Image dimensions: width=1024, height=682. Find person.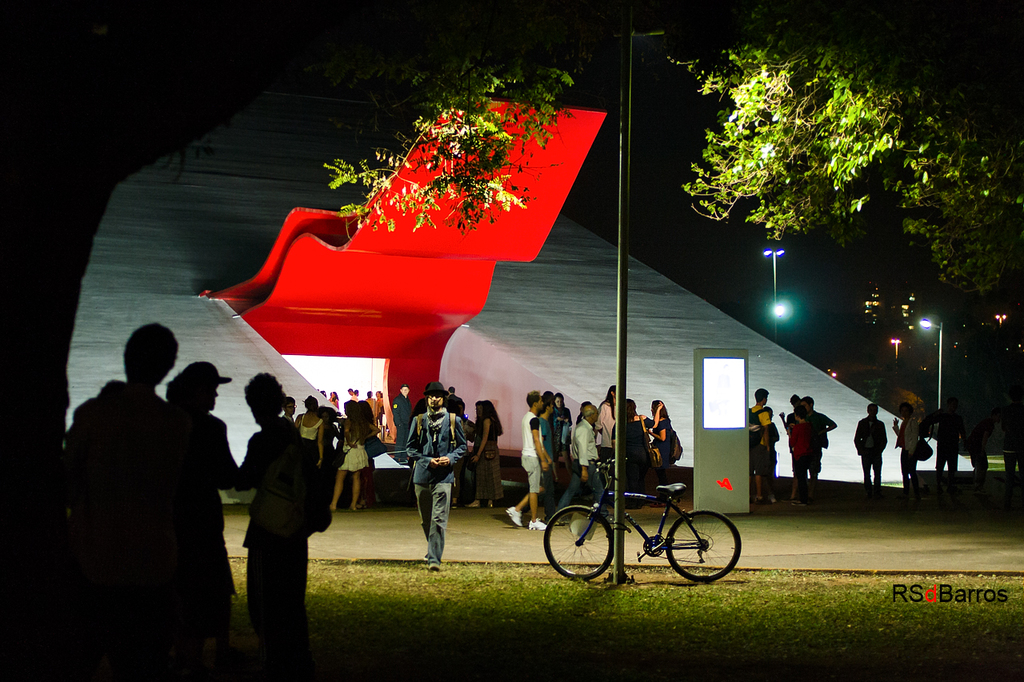
(894, 404, 926, 503).
